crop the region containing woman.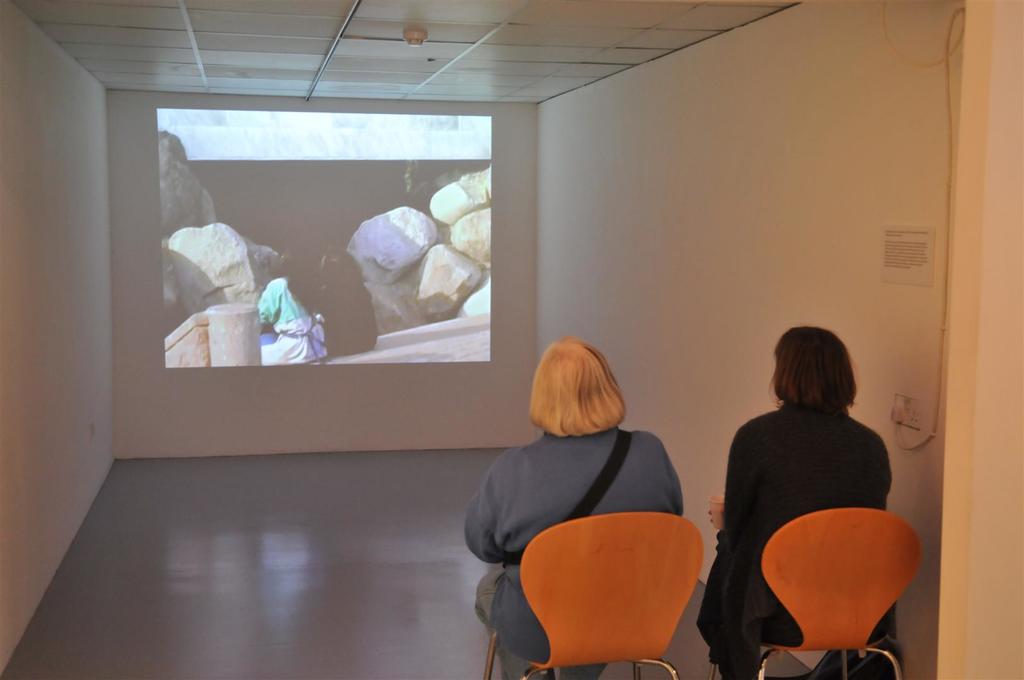
Crop region: (x1=254, y1=247, x2=332, y2=362).
